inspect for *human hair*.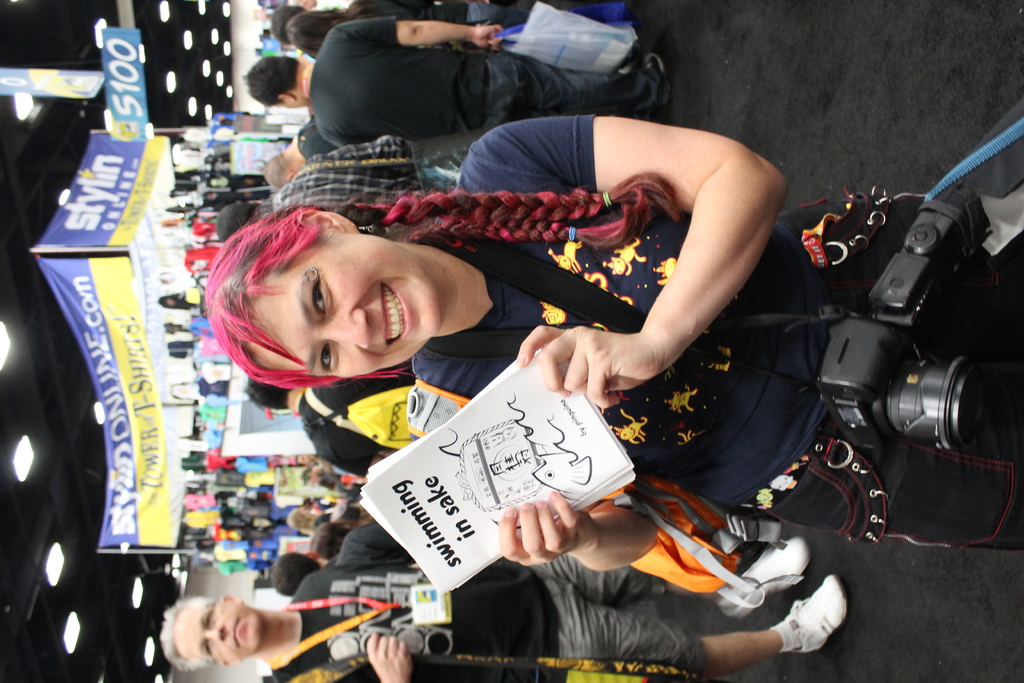
Inspection: 197 198 691 397.
